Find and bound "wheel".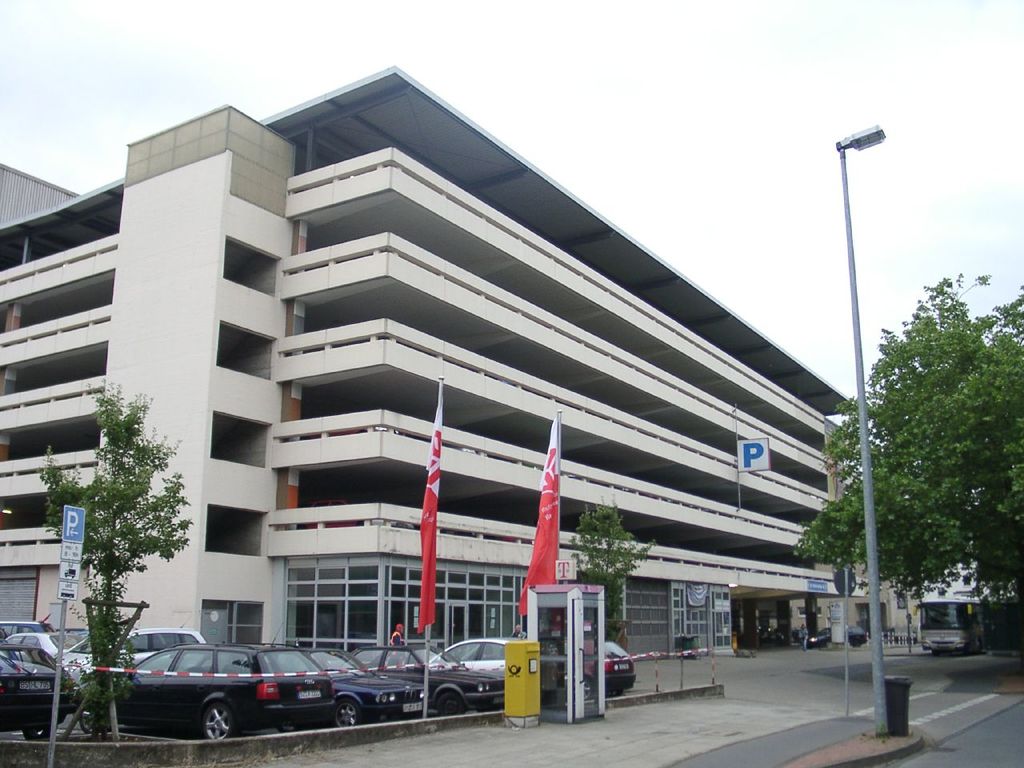
Bound: left=82, top=710, right=99, bottom=731.
